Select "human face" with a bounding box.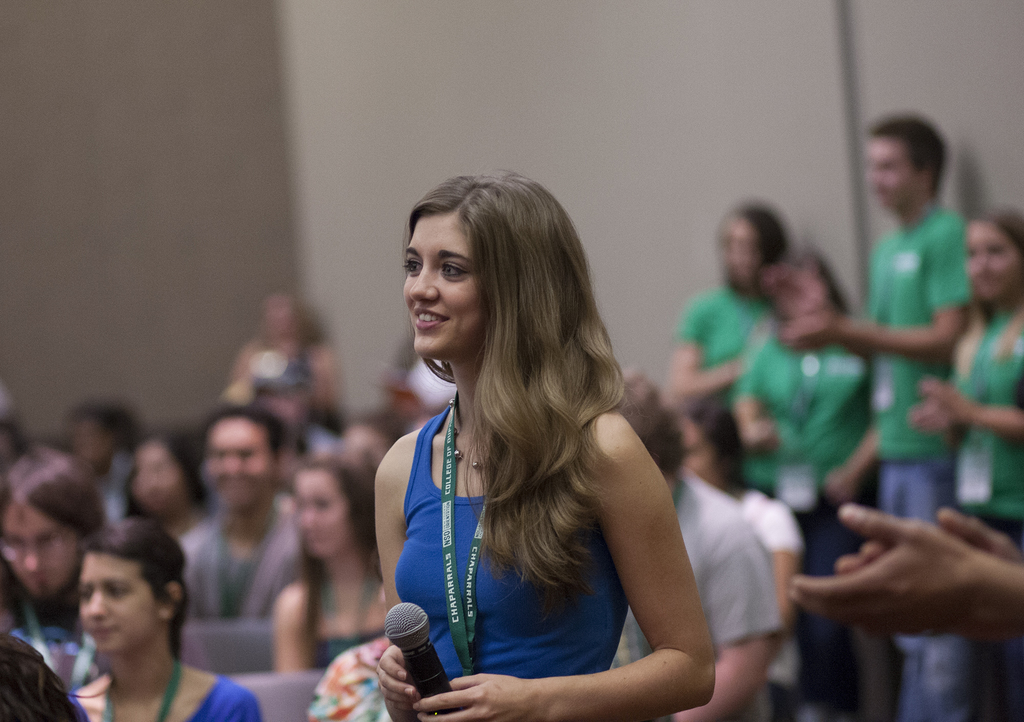
detection(724, 218, 763, 281).
